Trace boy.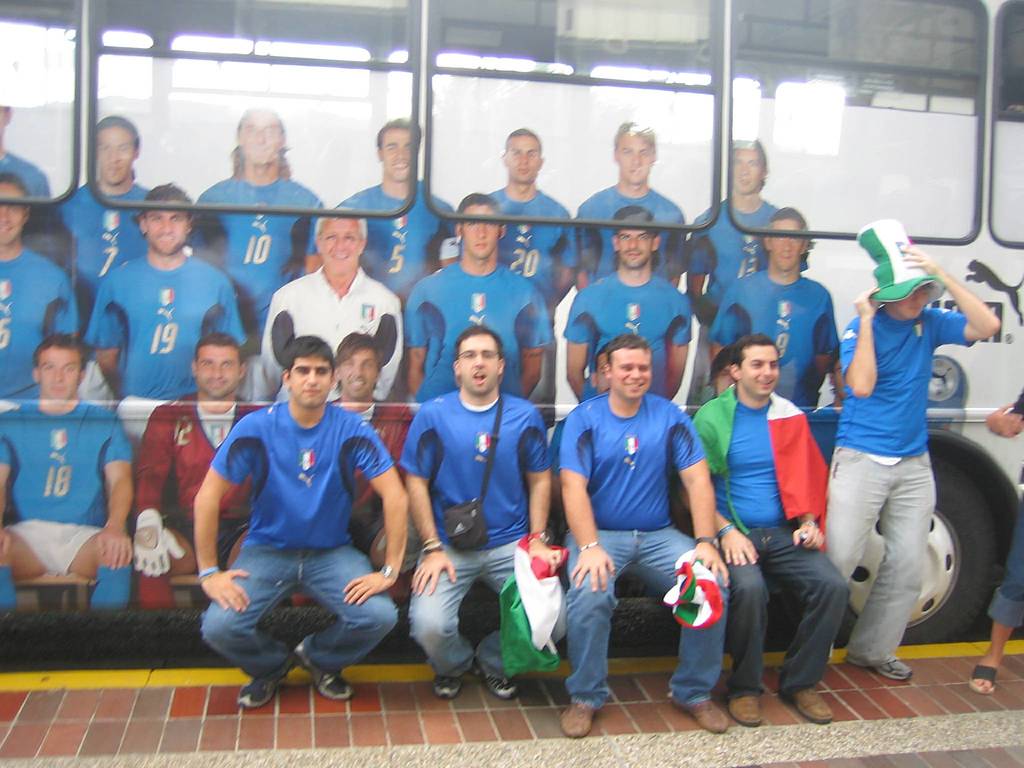
Traced to 566 116 686 296.
